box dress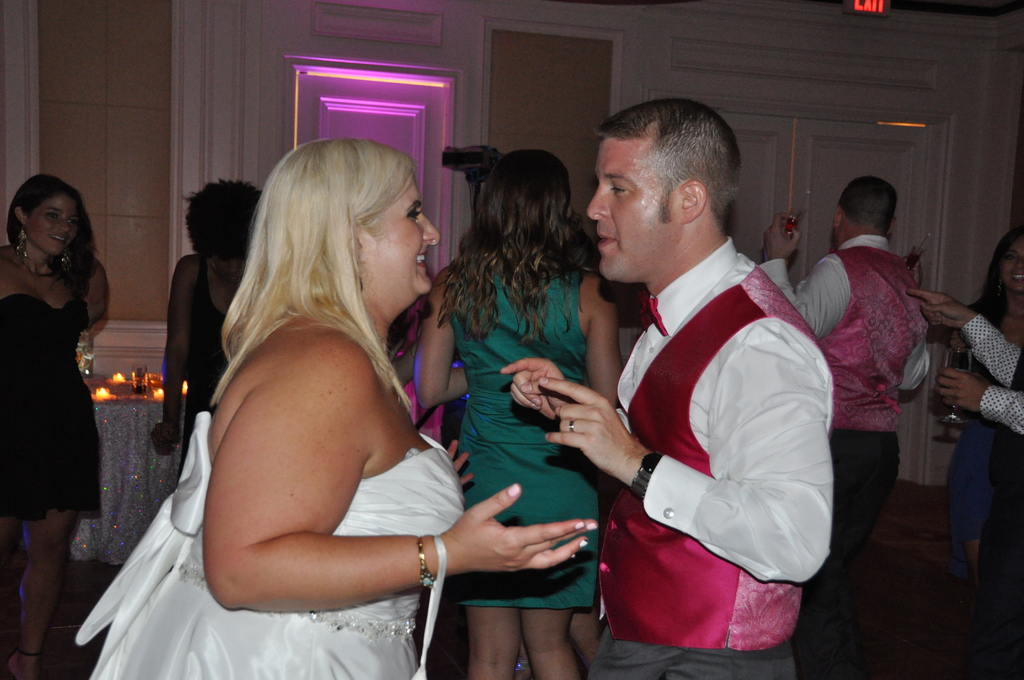
pyautogui.locateOnScreen(948, 360, 998, 581)
